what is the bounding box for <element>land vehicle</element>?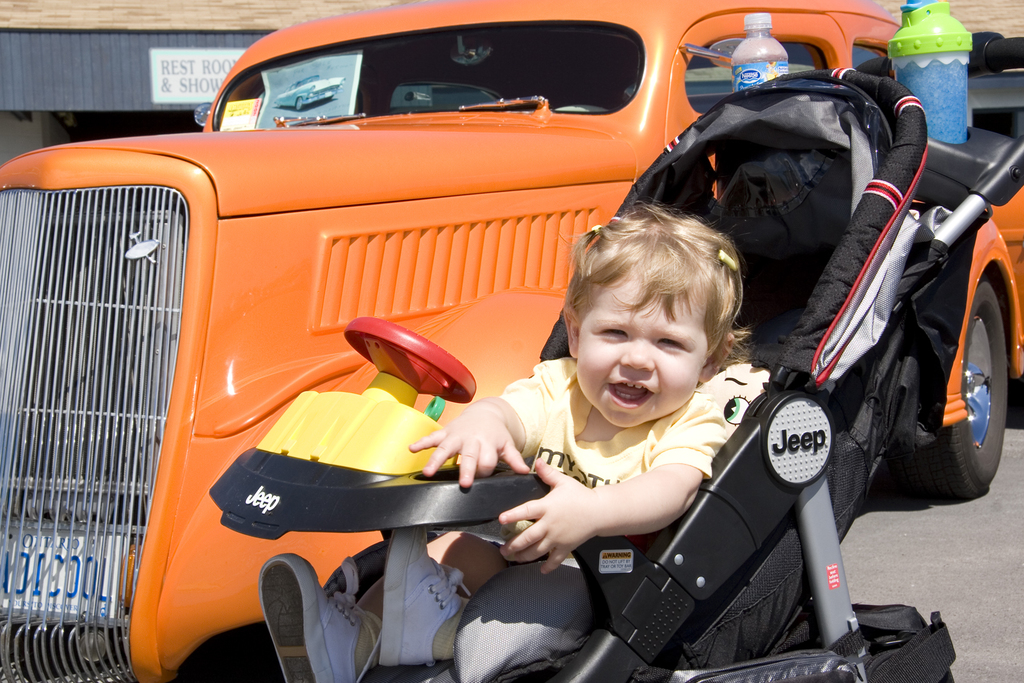
left=208, top=32, right=1023, bottom=682.
